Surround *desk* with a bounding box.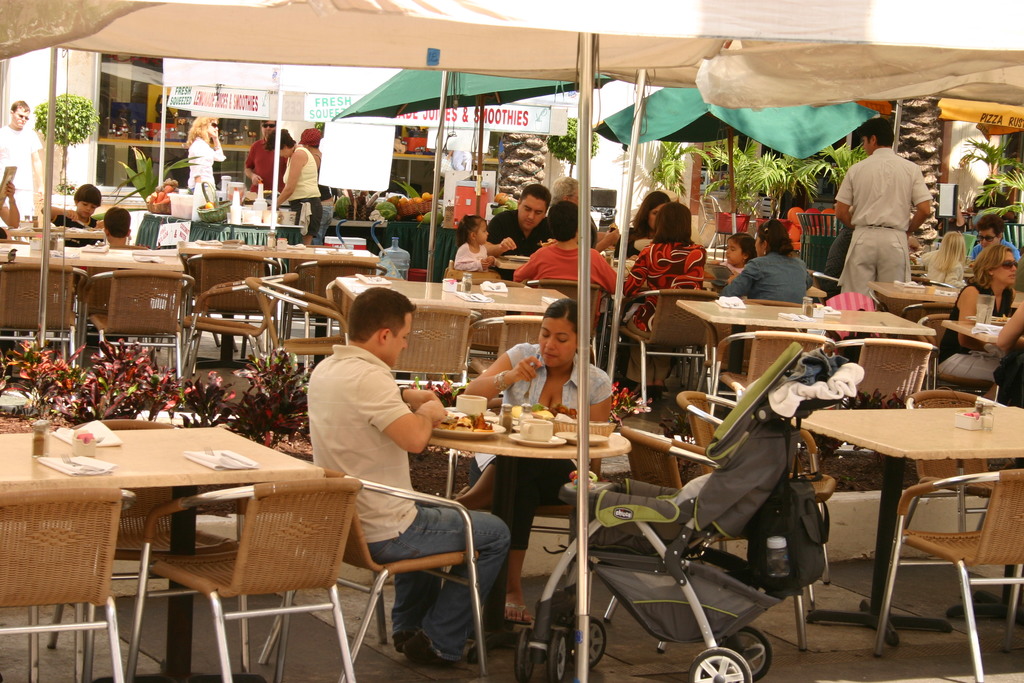
bbox=[15, 411, 356, 677].
